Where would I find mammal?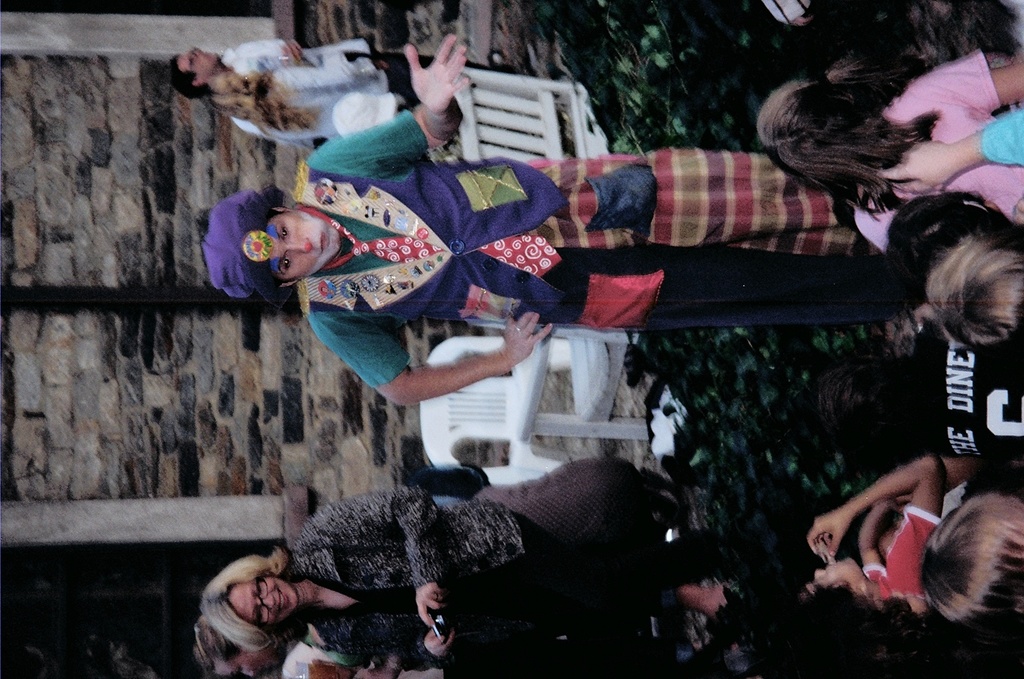
At 201, 459, 691, 666.
